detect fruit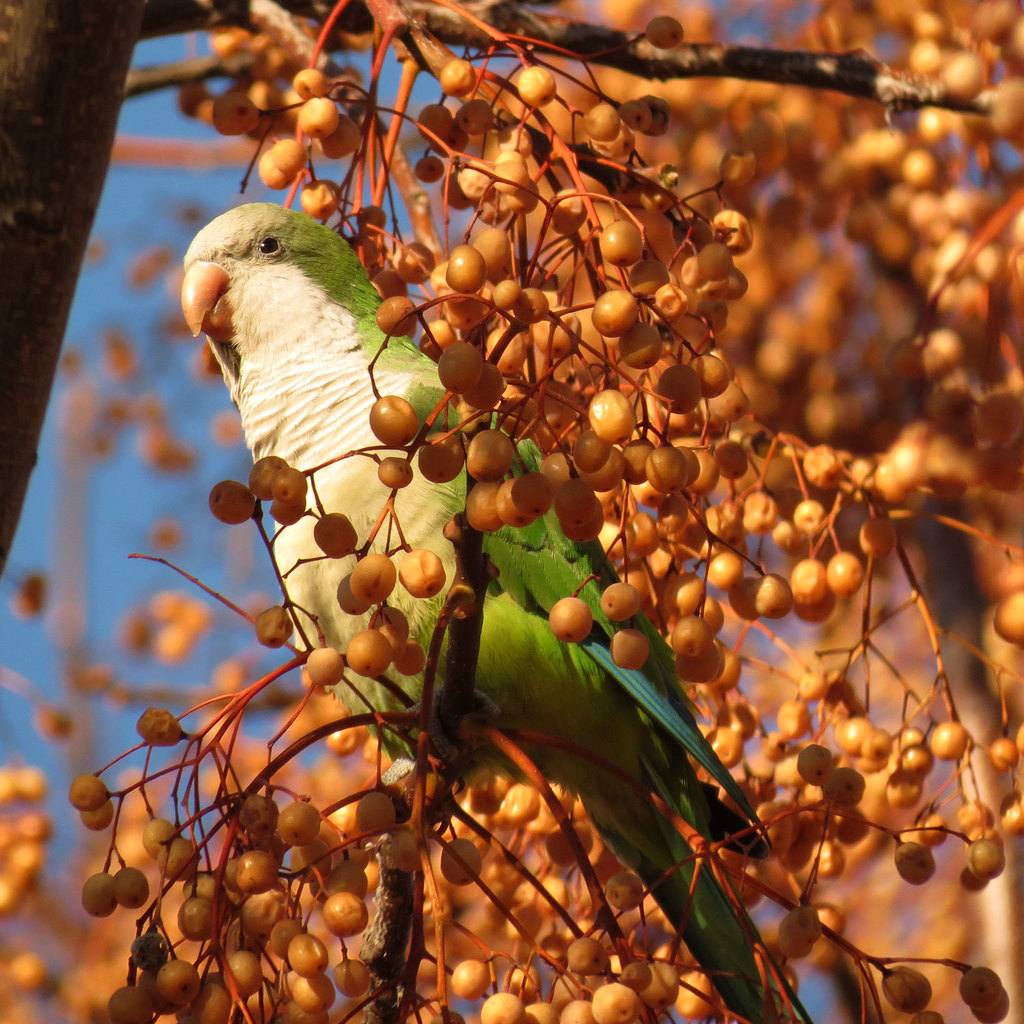
<region>551, 596, 593, 642</region>
